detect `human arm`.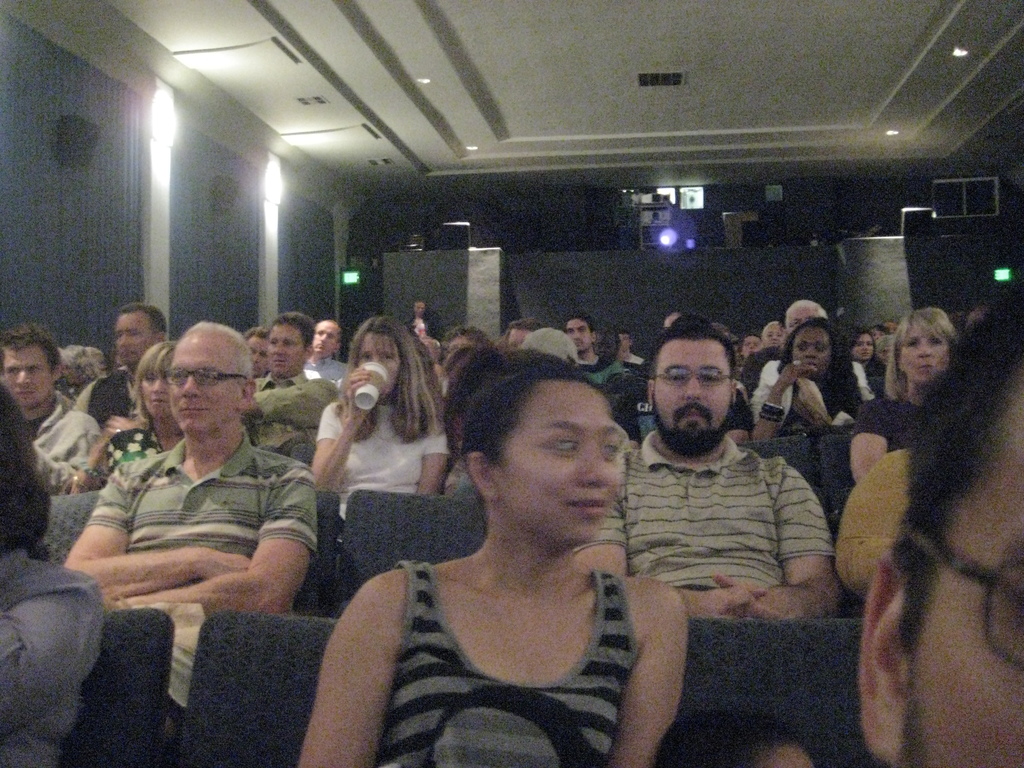
Detected at rect(747, 360, 819, 442).
